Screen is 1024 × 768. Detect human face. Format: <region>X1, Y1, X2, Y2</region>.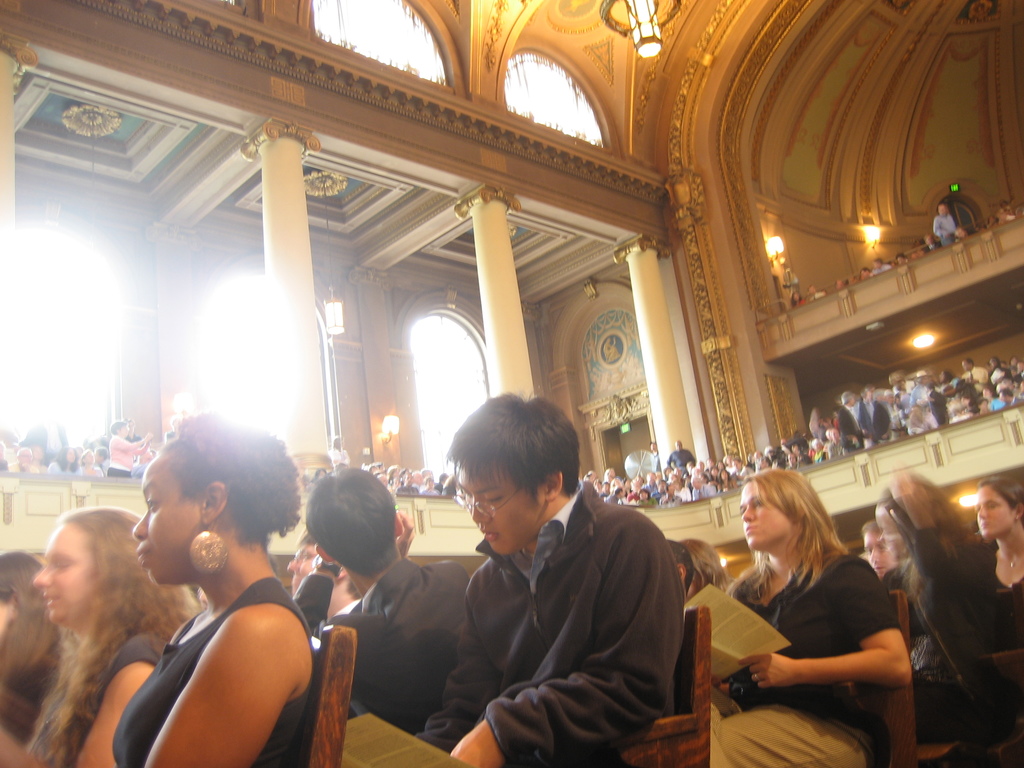
<region>742, 480, 789, 545</region>.
